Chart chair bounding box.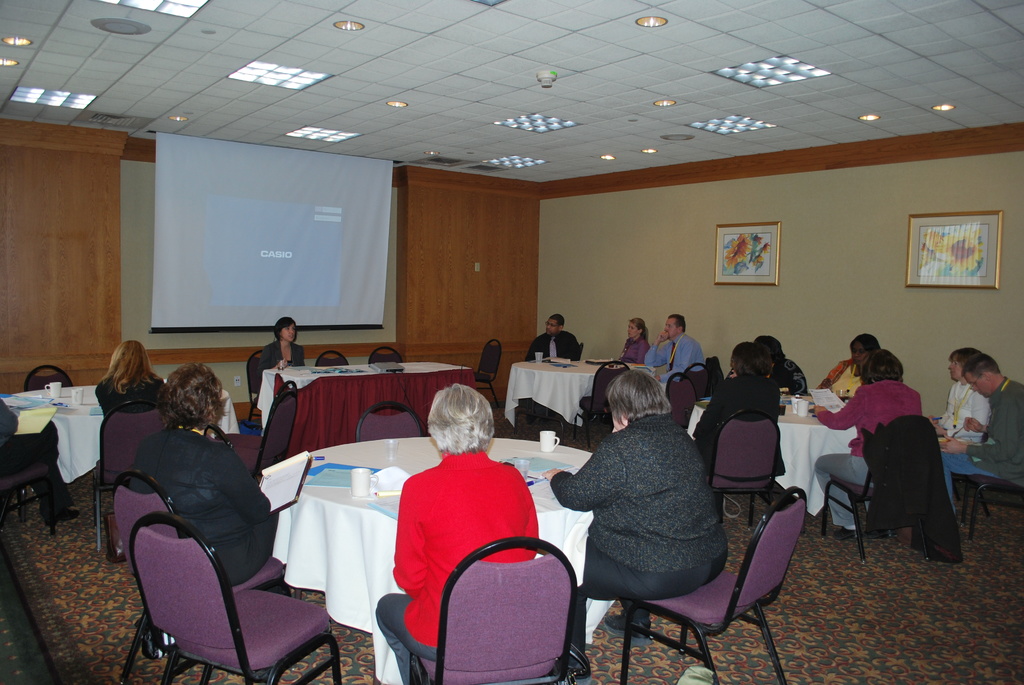
Charted: {"x1": 676, "y1": 352, "x2": 728, "y2": 401}.
